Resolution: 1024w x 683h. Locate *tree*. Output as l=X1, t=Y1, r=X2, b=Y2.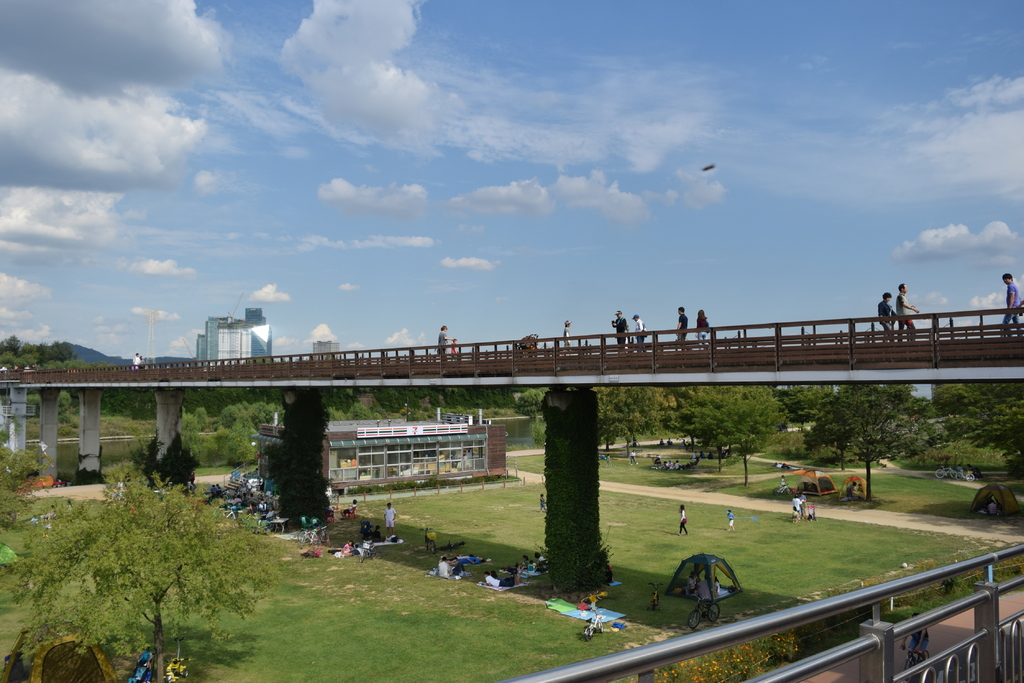
l=600, t=383, r=676, b=454.
